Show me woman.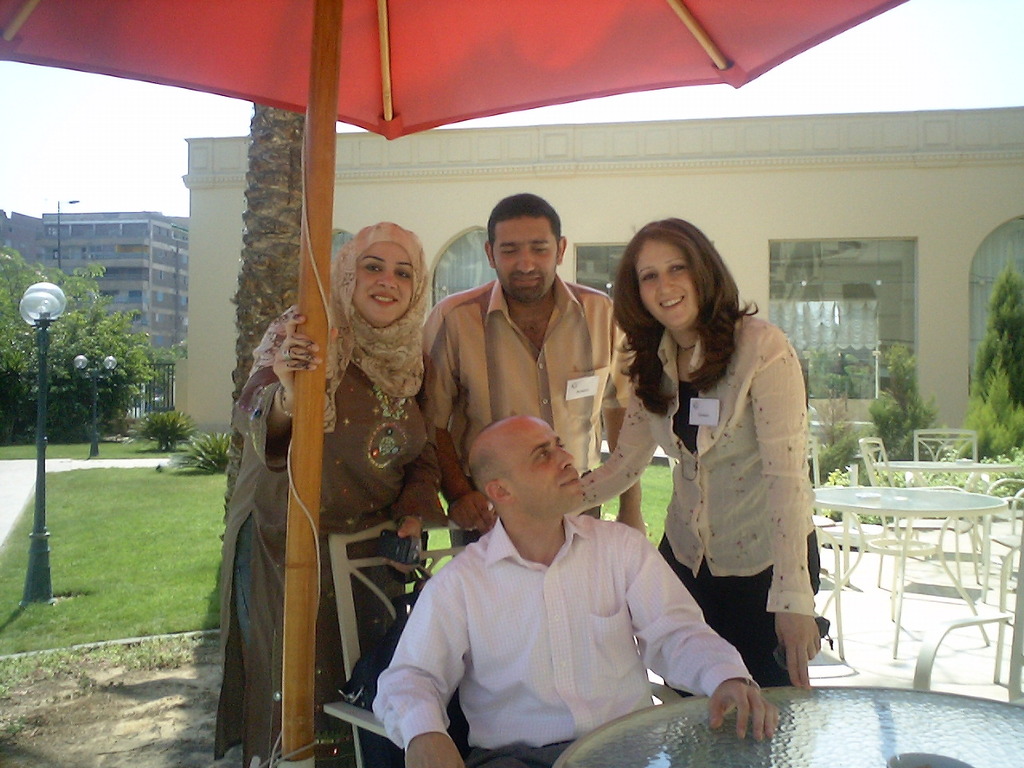
woman is here: 210,222,442,767.
